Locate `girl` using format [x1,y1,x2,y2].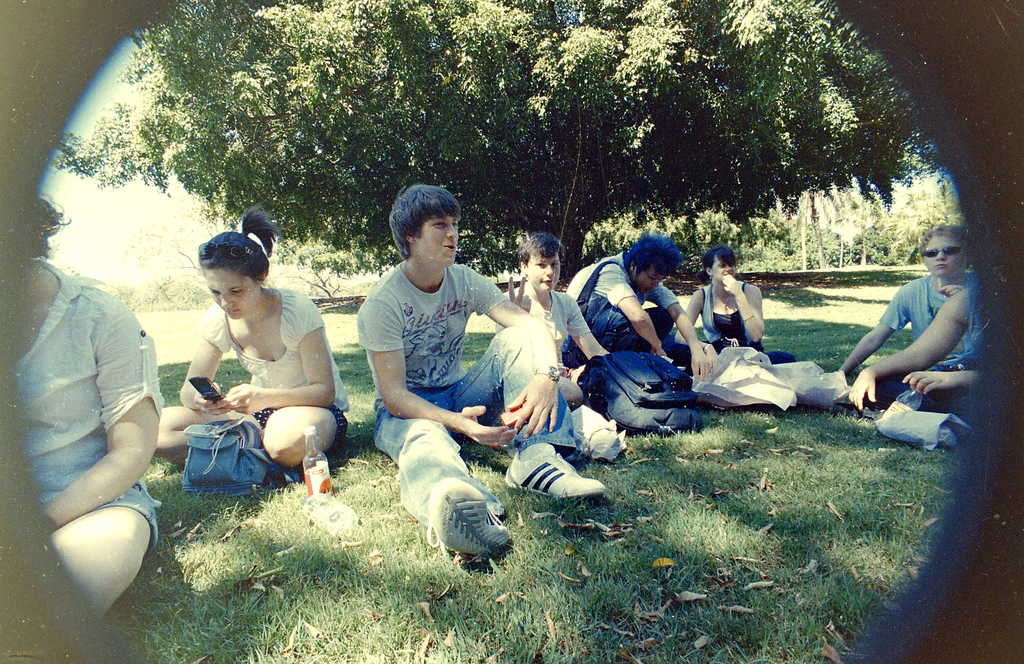
[154,209,349,479].
